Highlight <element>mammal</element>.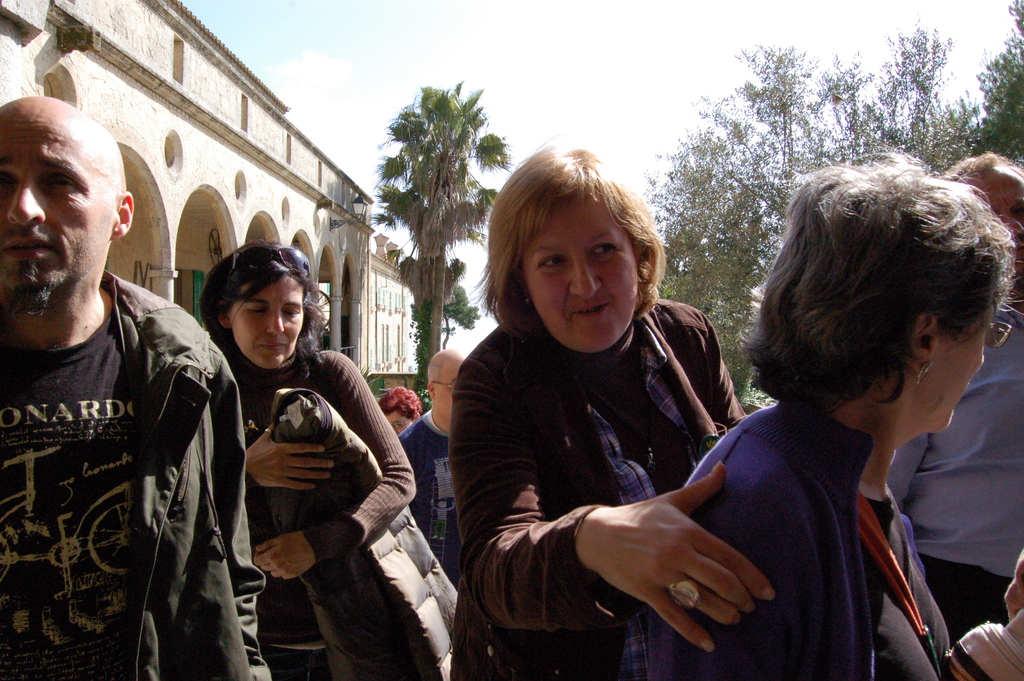
Highlighted region: [x1=399, y1=350, x2=471, y2=591].
